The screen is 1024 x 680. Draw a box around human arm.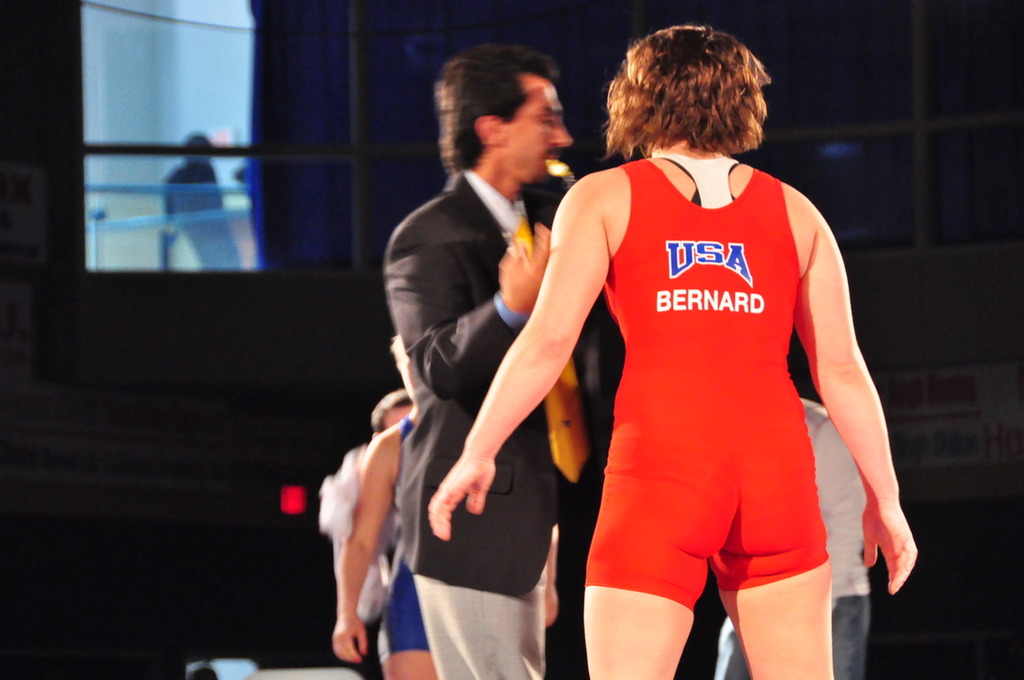
(422, 175, 615, 542).
